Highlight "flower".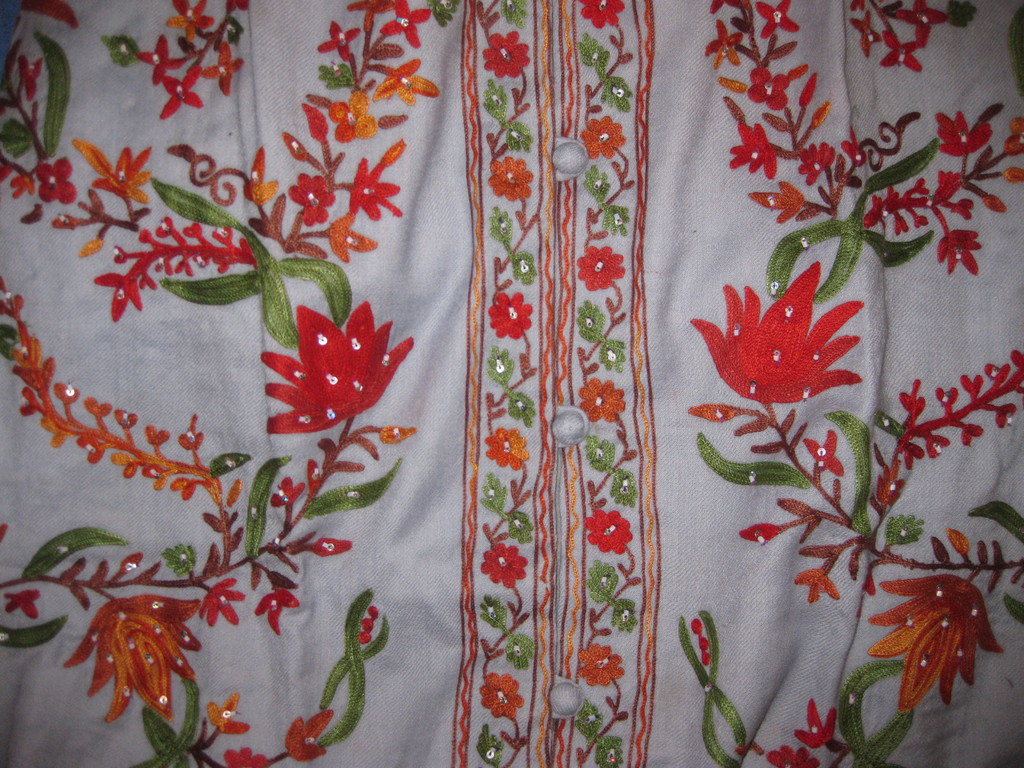
Highlighted region: box=[879, 32, 924, 72].
